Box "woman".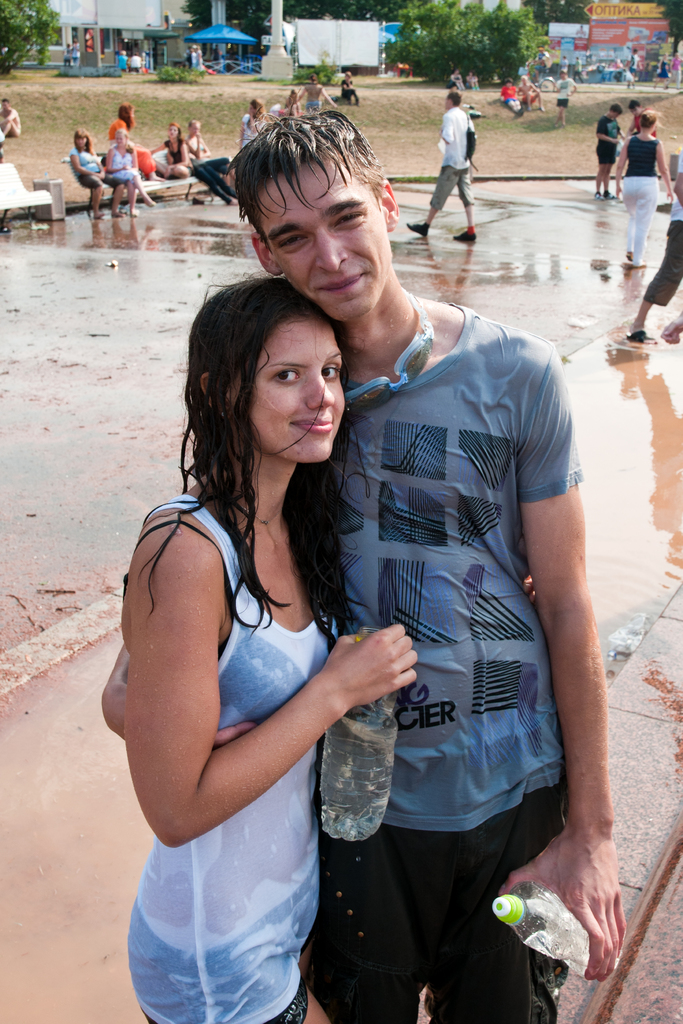
l=104, t=140, r=155, b=209.
